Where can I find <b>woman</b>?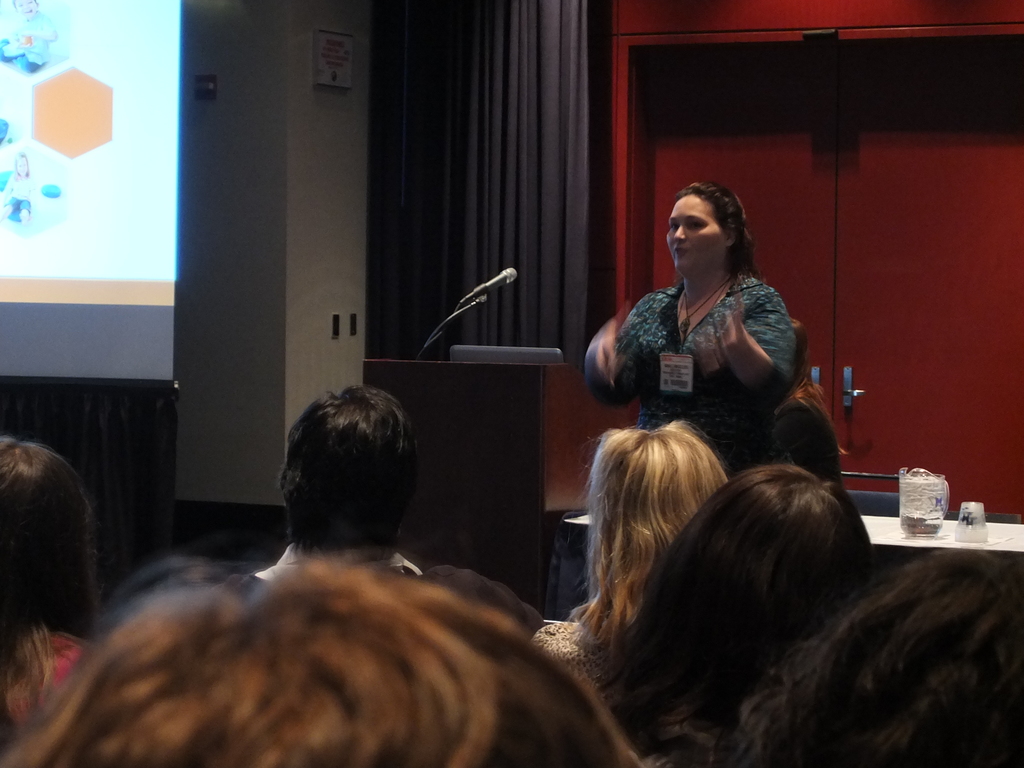
You can find it at 679, 548, 1023, 767.
